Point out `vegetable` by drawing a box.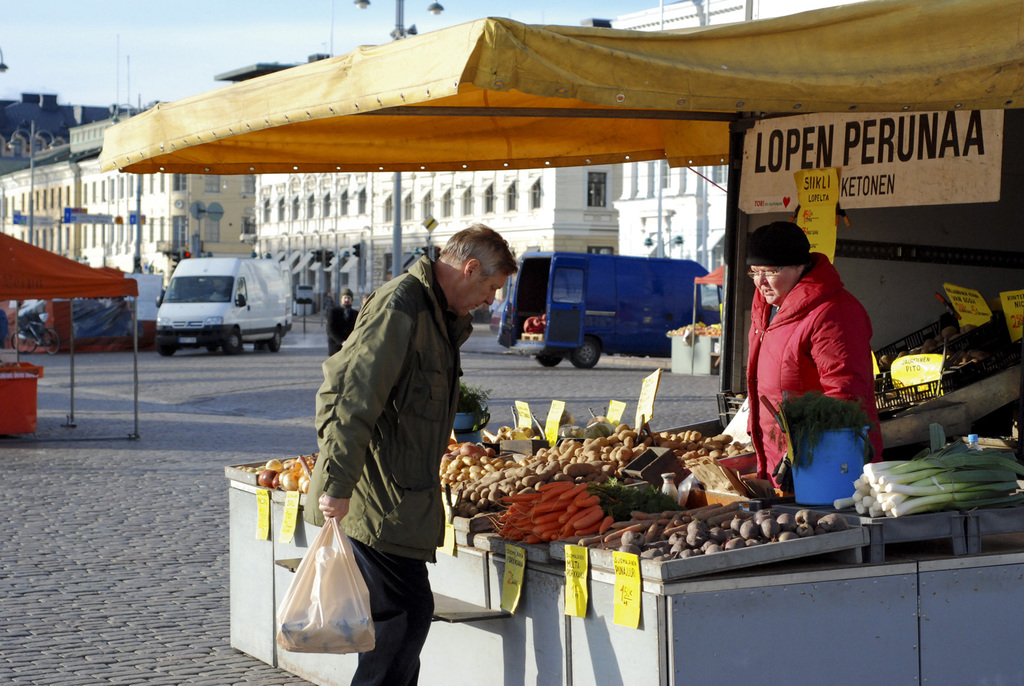
[519, 465, 623, 541].
